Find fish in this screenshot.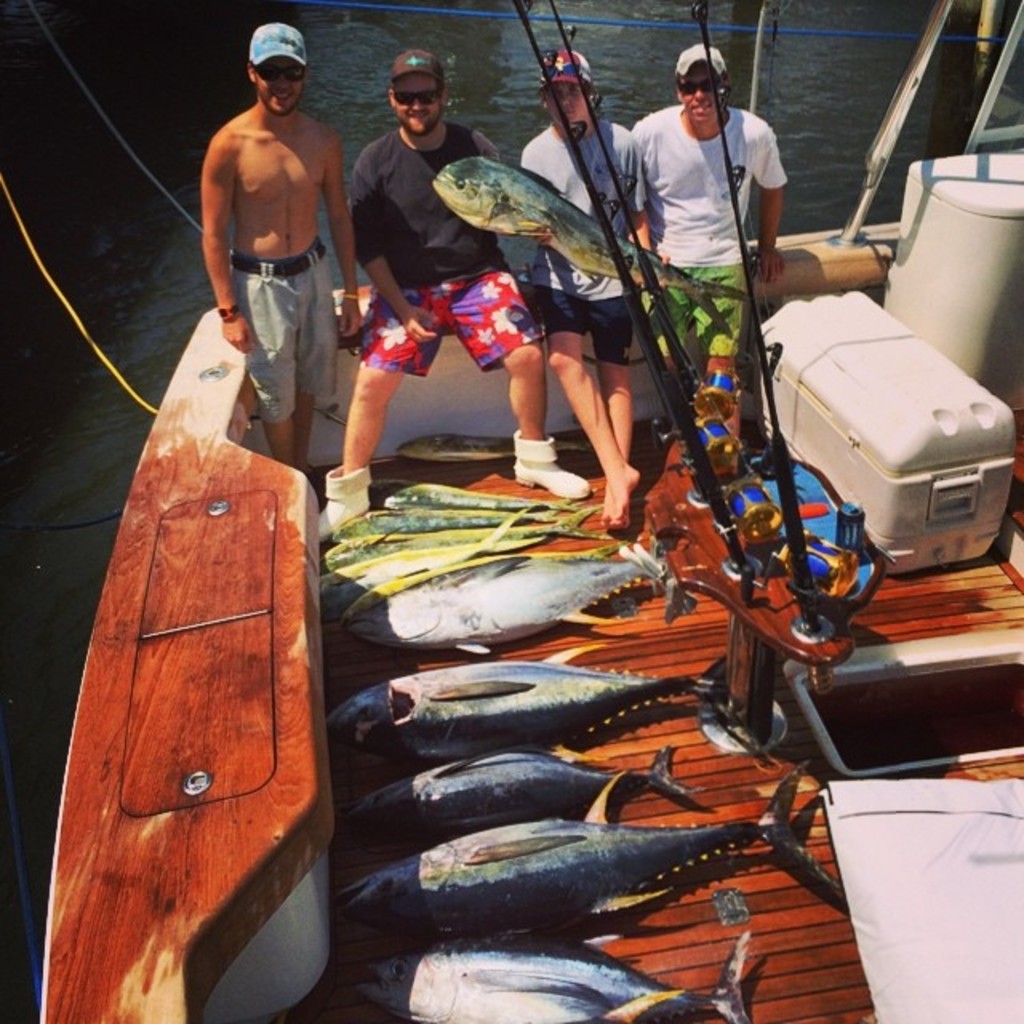
The bounding box for fish is bbox=[333, 491, 554, 533].
